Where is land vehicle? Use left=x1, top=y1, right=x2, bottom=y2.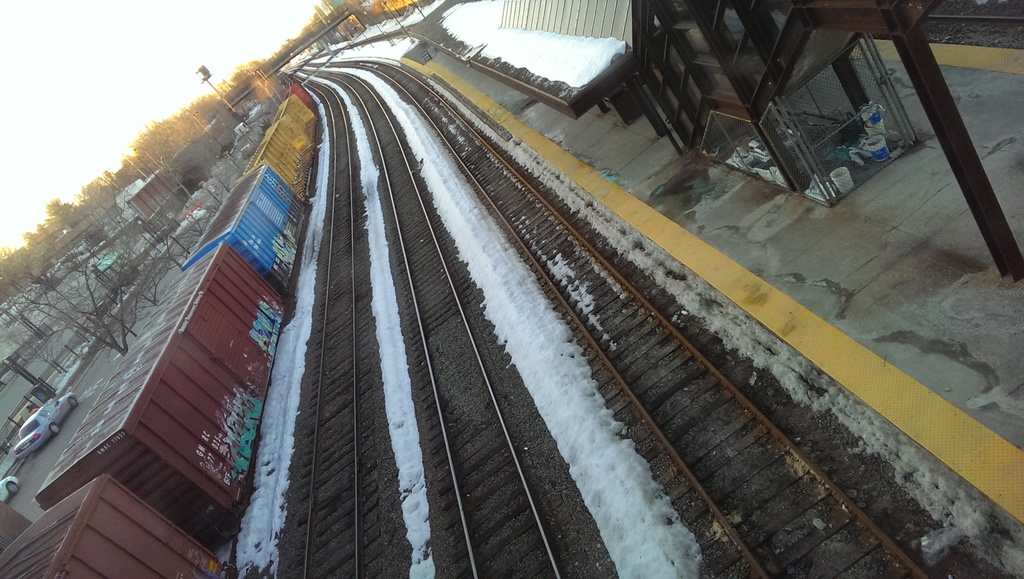
left=6, top=390, right=83, bottom=459.
